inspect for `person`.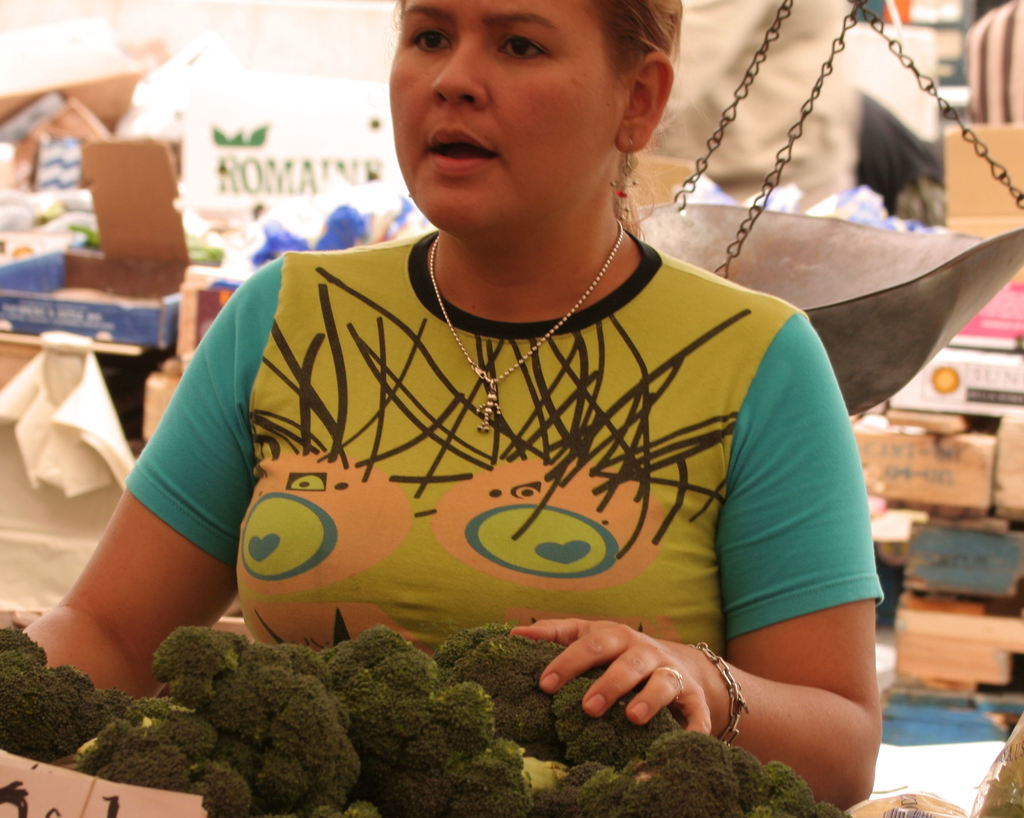
Inspection: detection(143, 13, 897, 745).
